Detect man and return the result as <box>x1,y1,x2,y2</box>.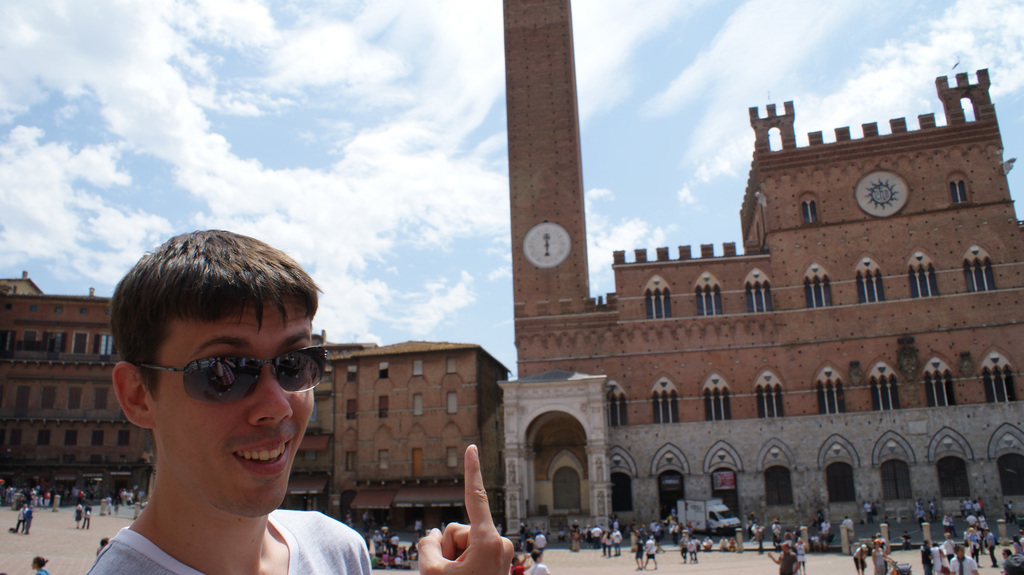
<box>920,540,932,574</box>.
